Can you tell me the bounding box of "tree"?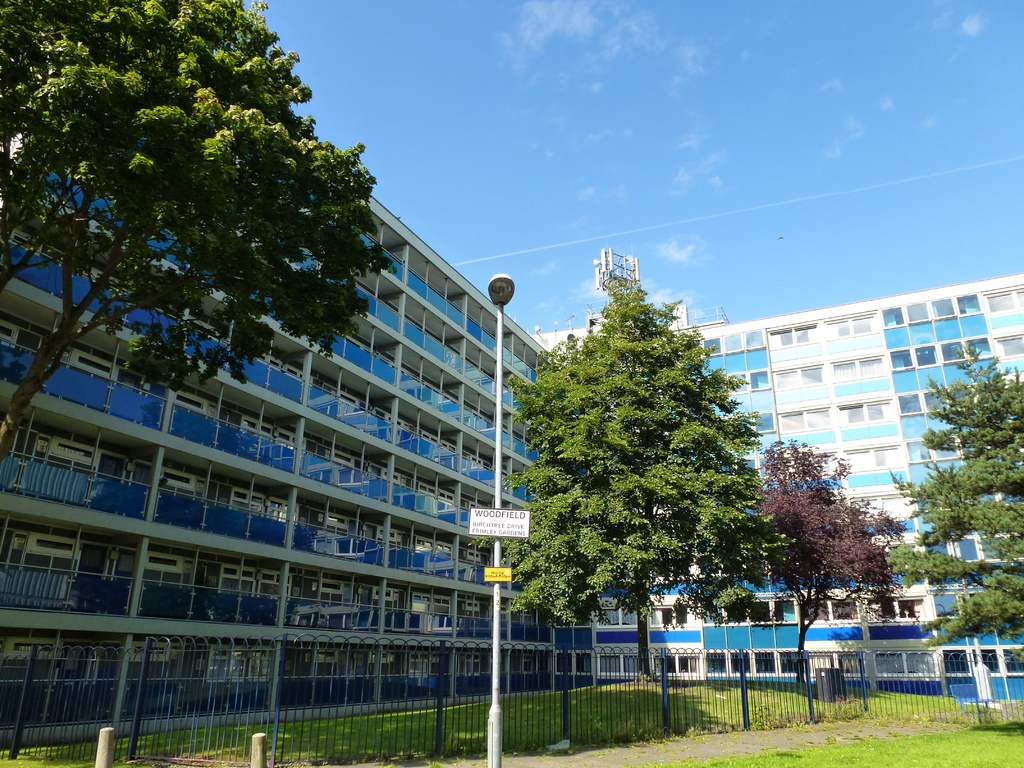
[0,2,390,471].
